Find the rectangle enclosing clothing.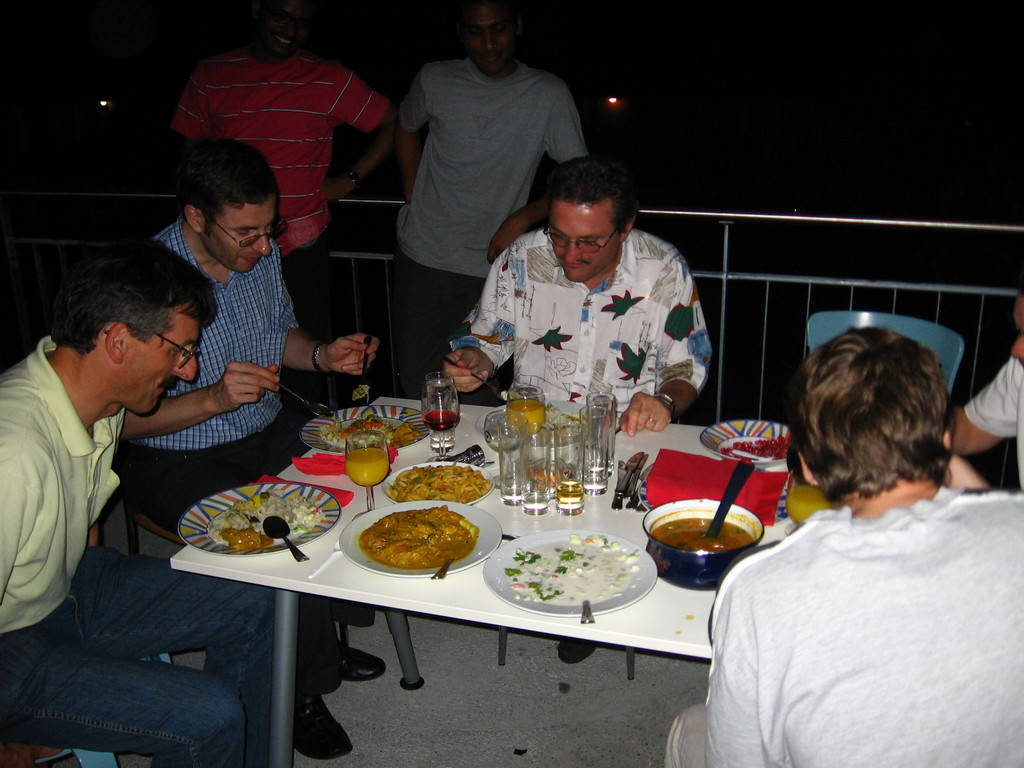
box=[965, 358, 1023, 484].
